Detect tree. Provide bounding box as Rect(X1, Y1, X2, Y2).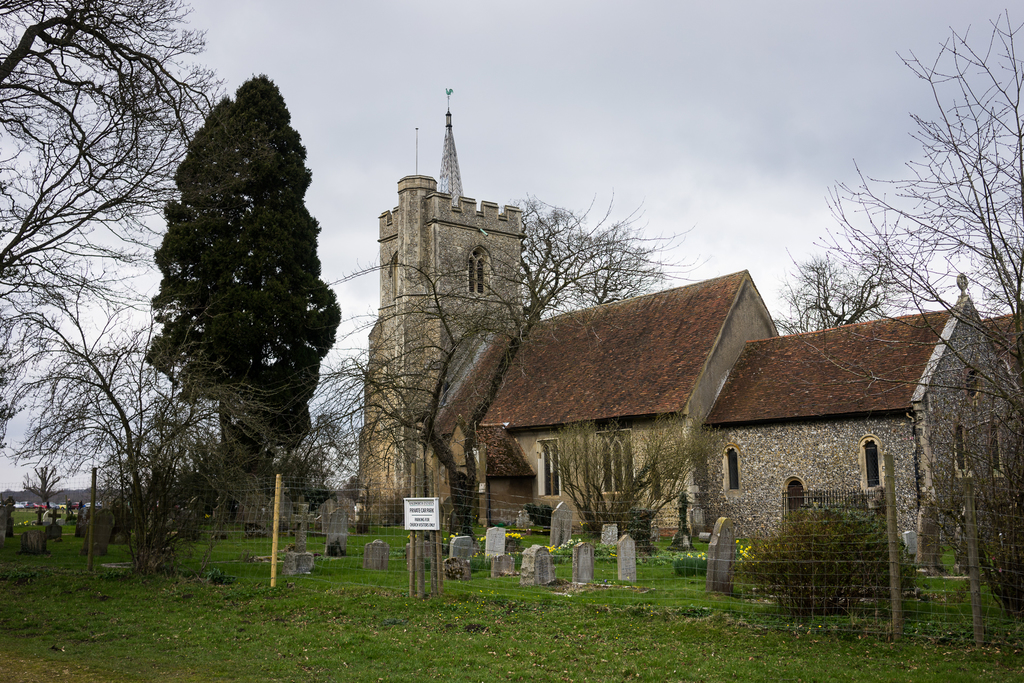
Rect(772, 258, 902, 335).
